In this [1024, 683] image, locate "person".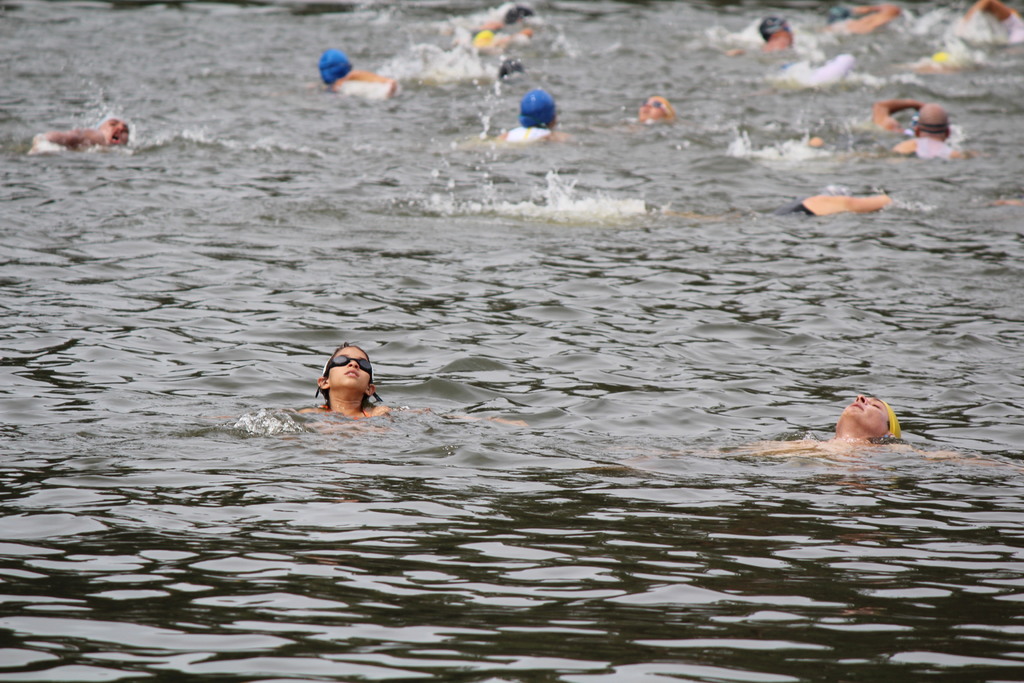
Bounding box: rect(301, 330, 383, 429).
